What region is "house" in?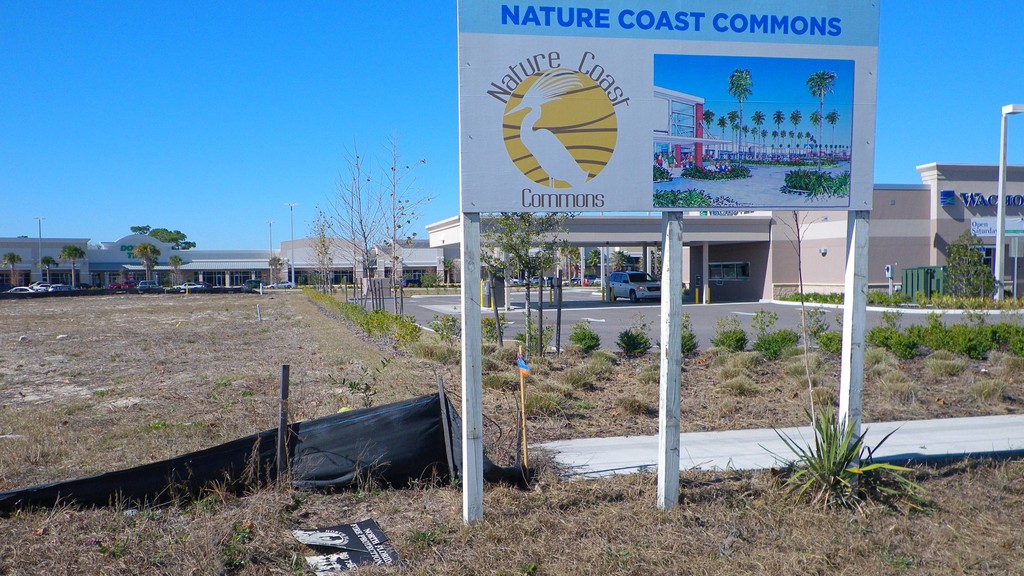
<region>262, 237, 367, 296</region>.
